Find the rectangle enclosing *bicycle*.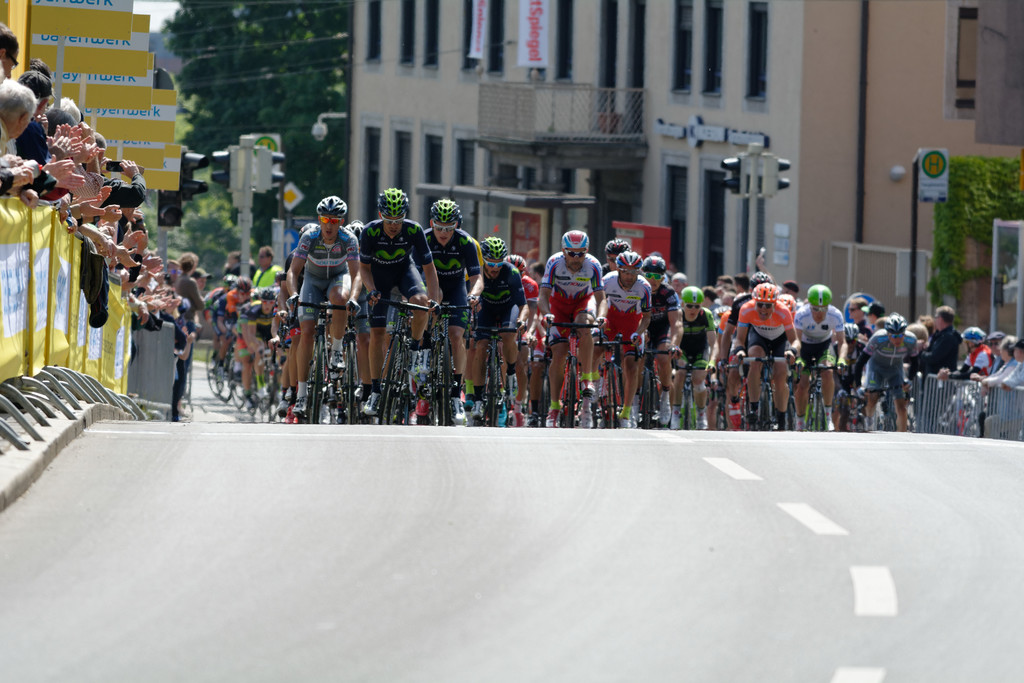
805:361:835:424.
